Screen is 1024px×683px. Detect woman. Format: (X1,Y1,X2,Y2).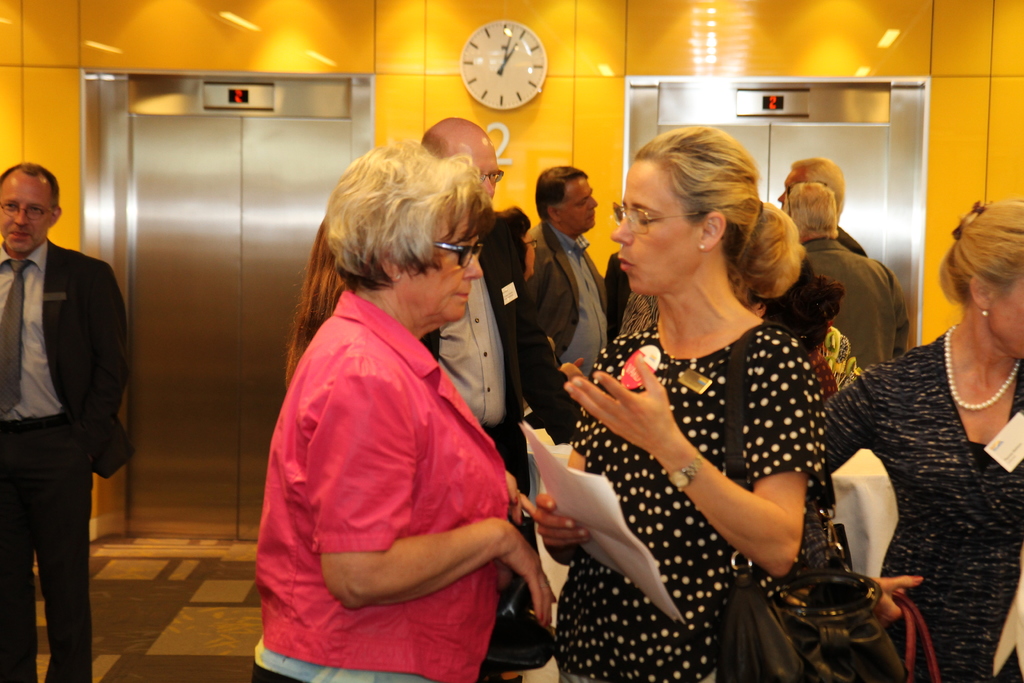
(258,136,562,682).
